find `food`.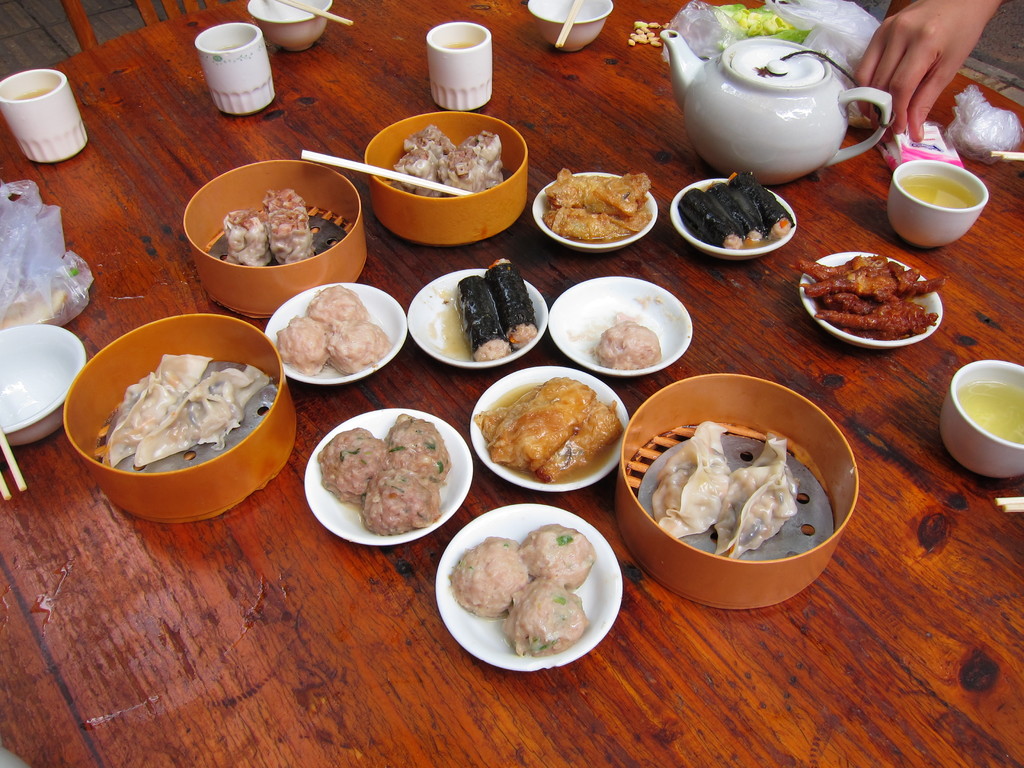
[x1=447, y1=524, x2=596, y2=662].
